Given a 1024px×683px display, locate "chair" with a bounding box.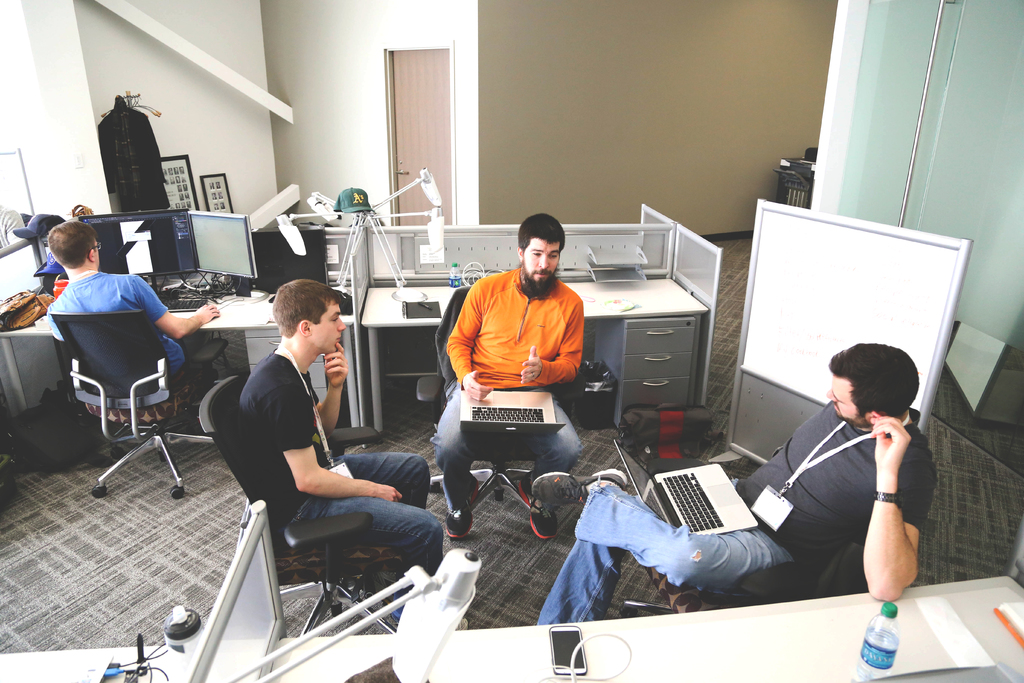
Located: [195, 375, 409, 632].
